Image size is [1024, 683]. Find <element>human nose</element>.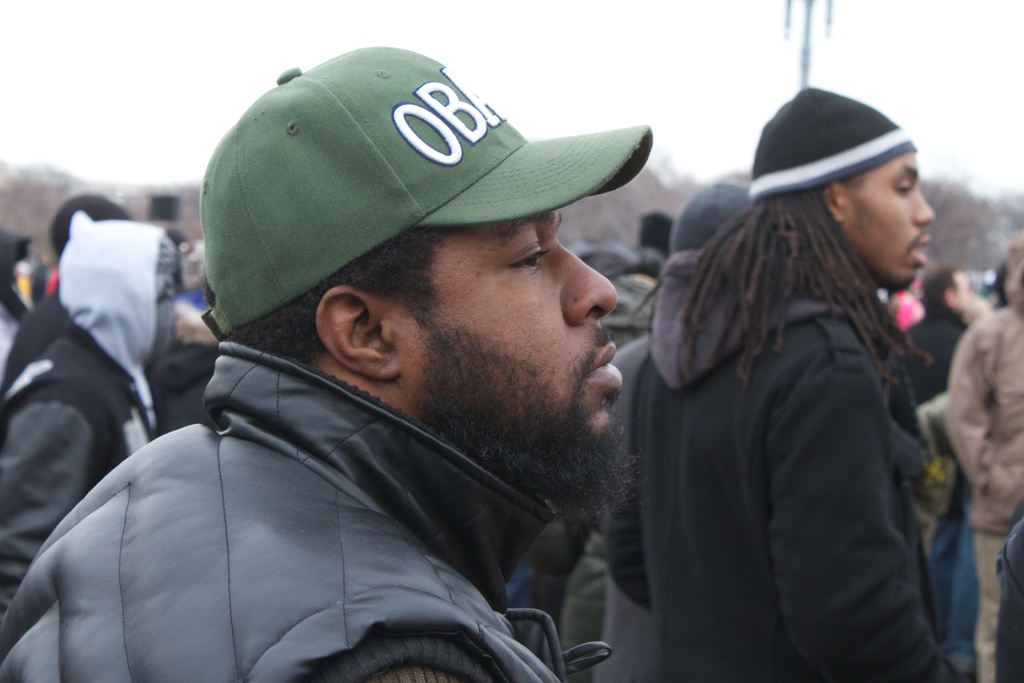
bbox=(915, 186, 932, 224).
